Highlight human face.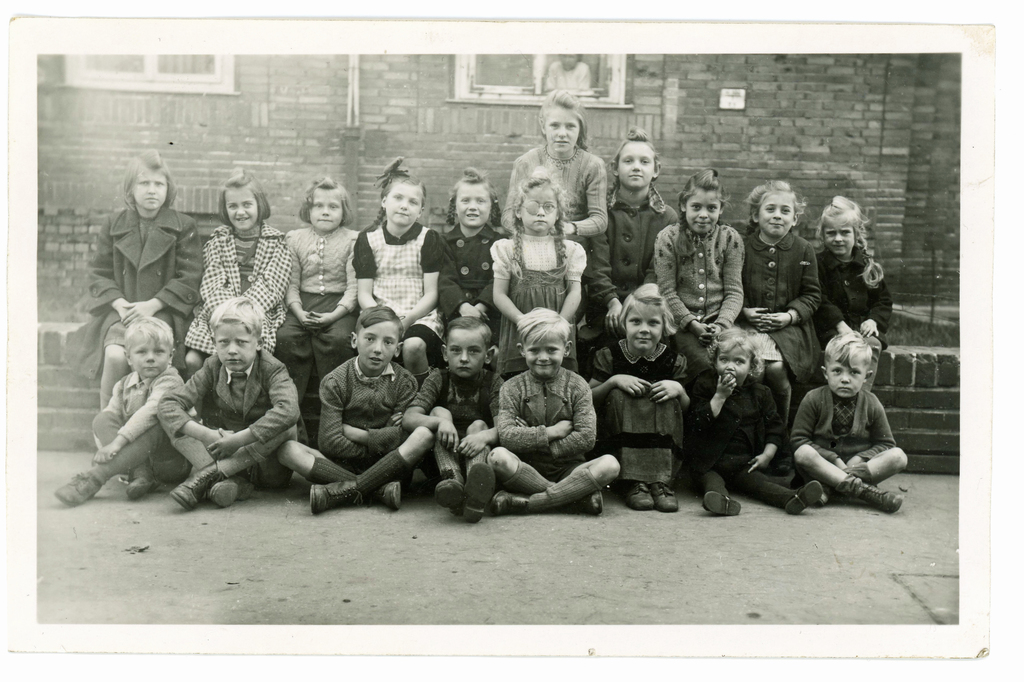
Highlighted region: pyautogui.locateOnScreen(358, 319, 395, 368).
